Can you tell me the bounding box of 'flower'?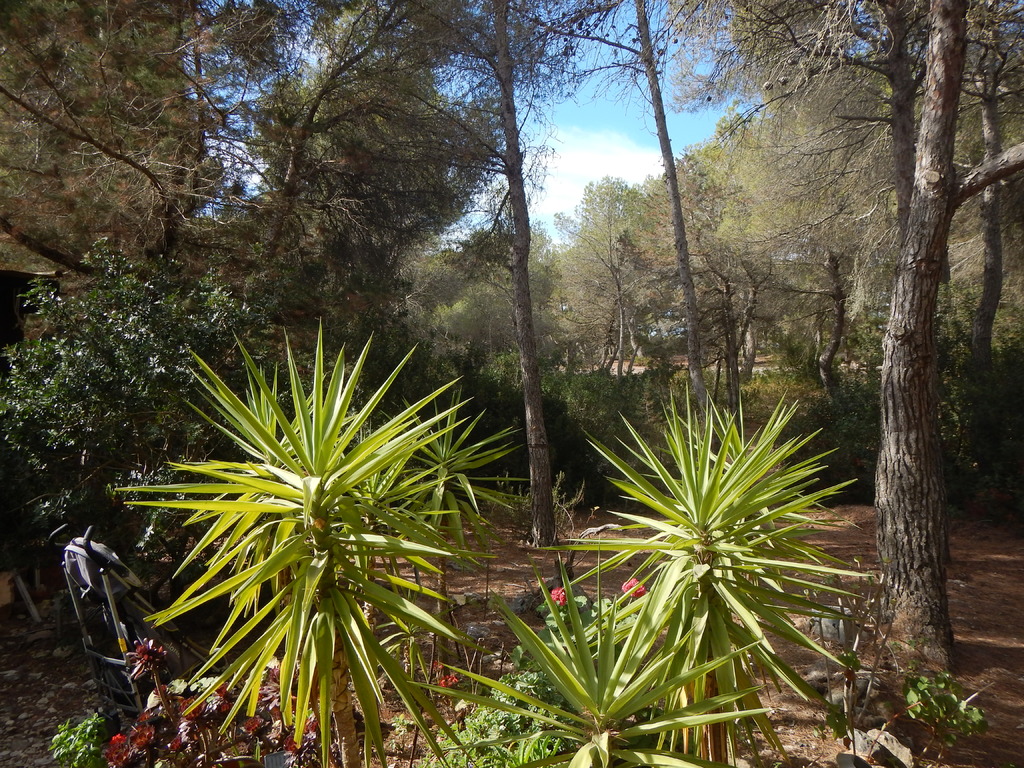
[x1=550, y1=583, x2=568, y2=609].
